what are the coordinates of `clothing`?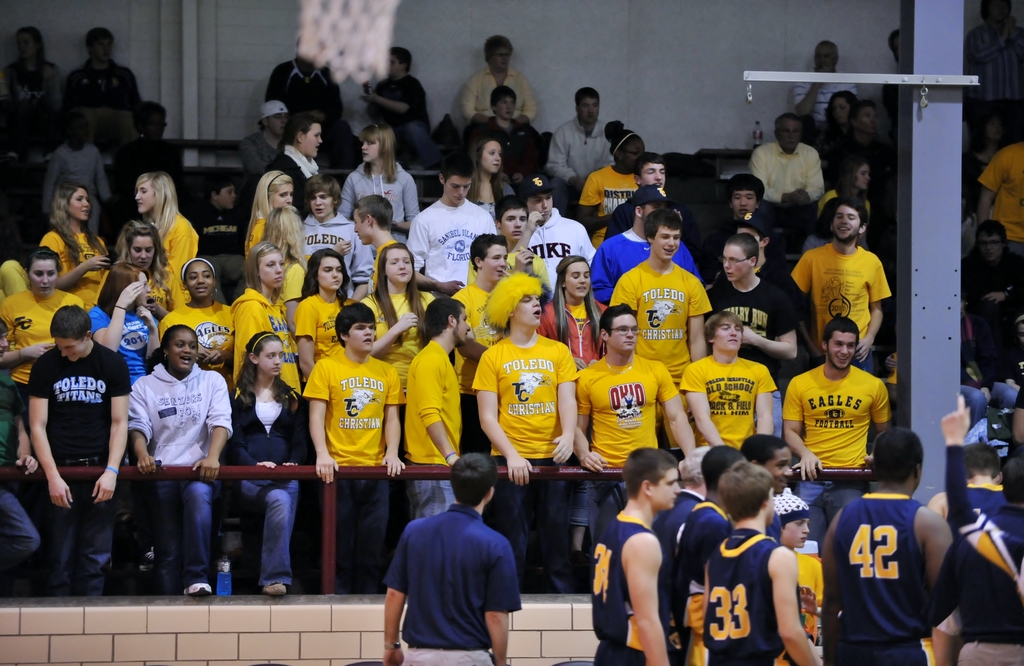
748:134:828:211.
